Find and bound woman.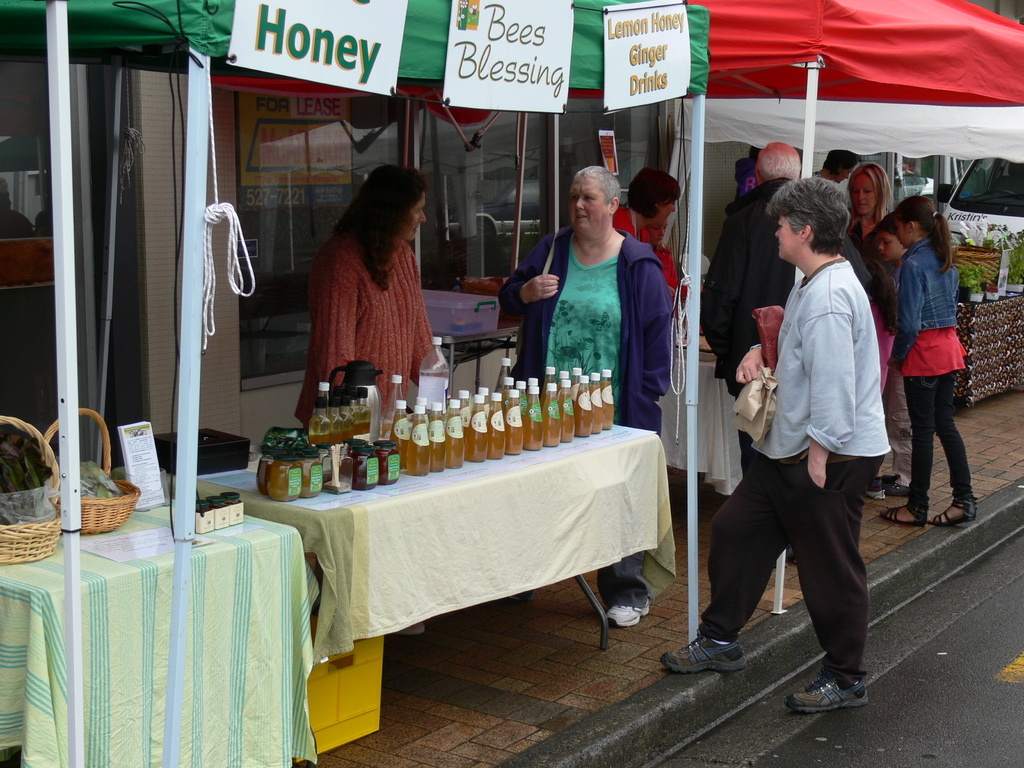
Bound: [x1=294, y1=162, x2=437, y2=634].
